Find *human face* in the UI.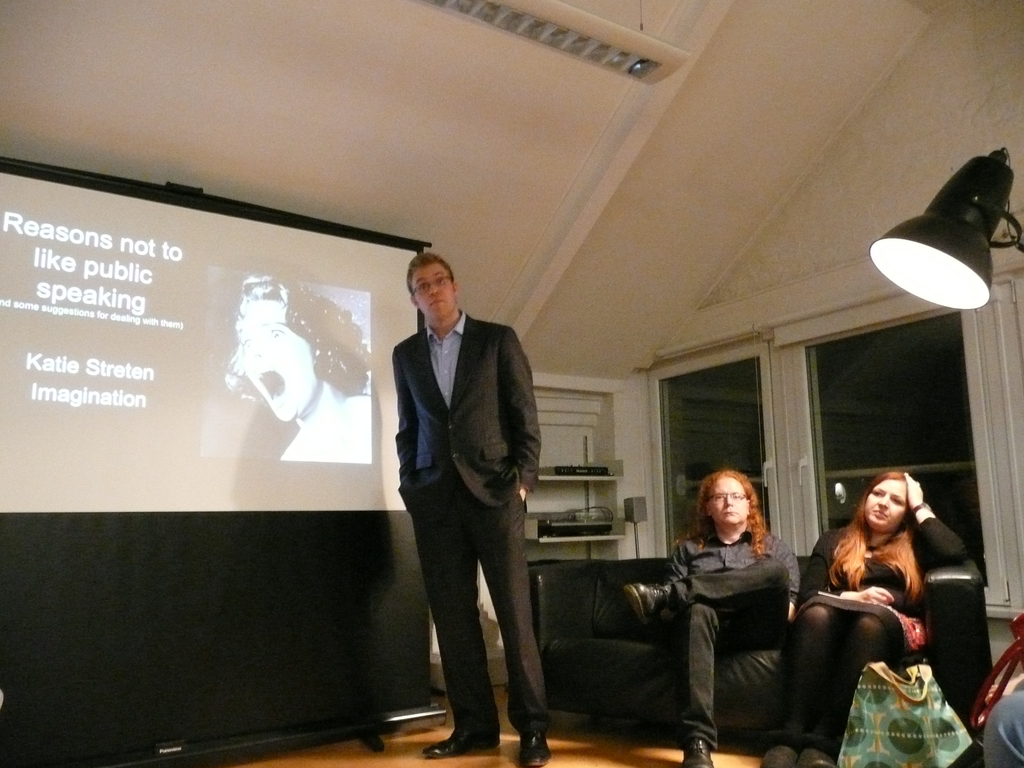
UI element at [408,262,454,317].
